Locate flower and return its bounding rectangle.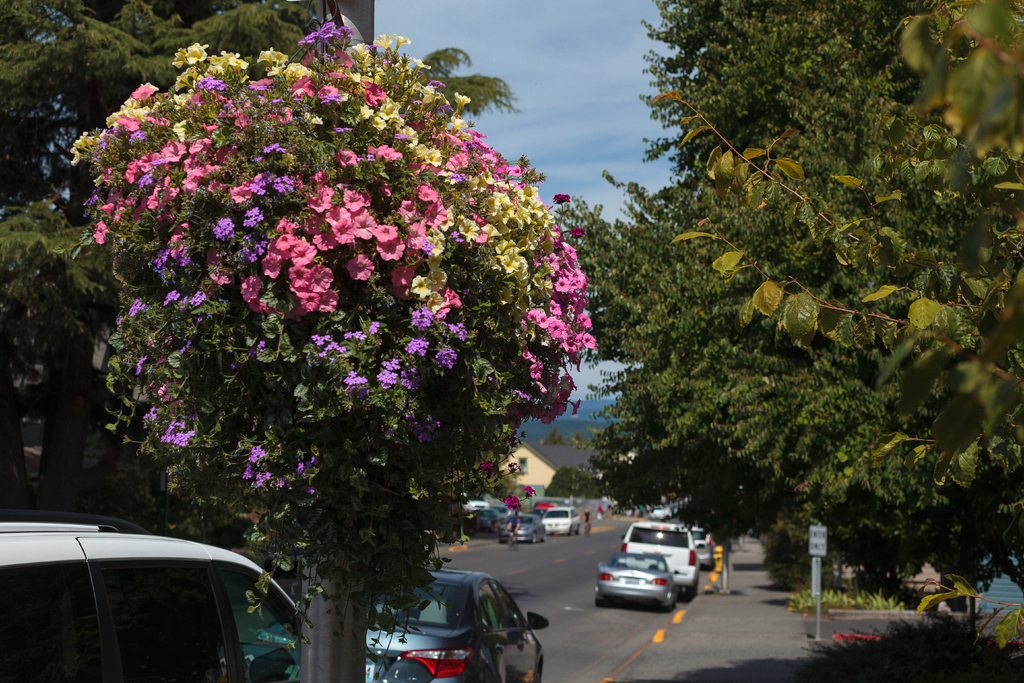
pyautogui.locateOnScreen(421, 203, 450, 227).
